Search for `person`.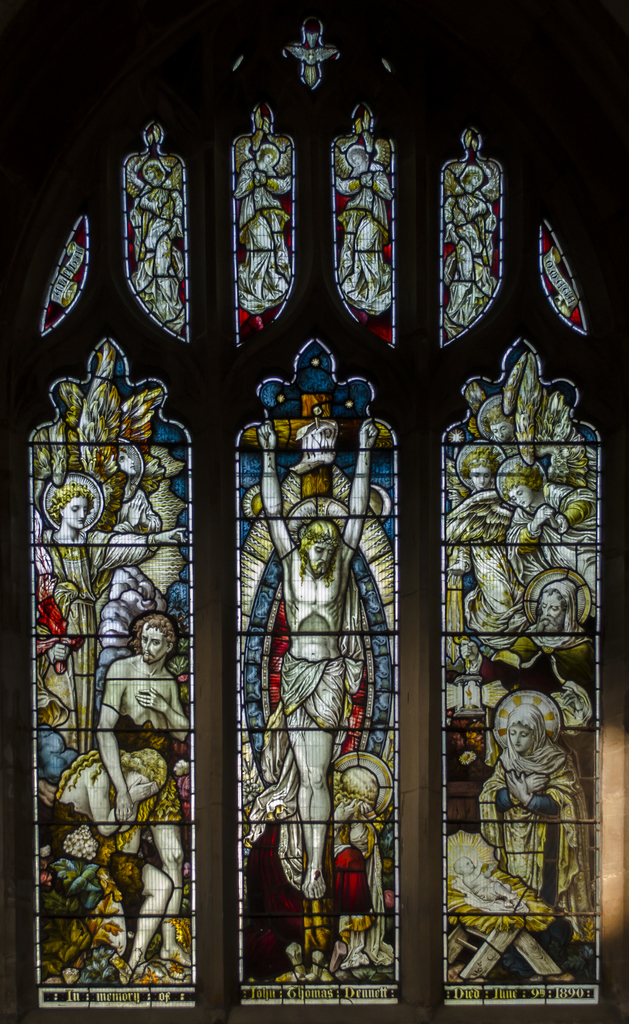
Found at <region>90, 610, 190, 965</region>.
